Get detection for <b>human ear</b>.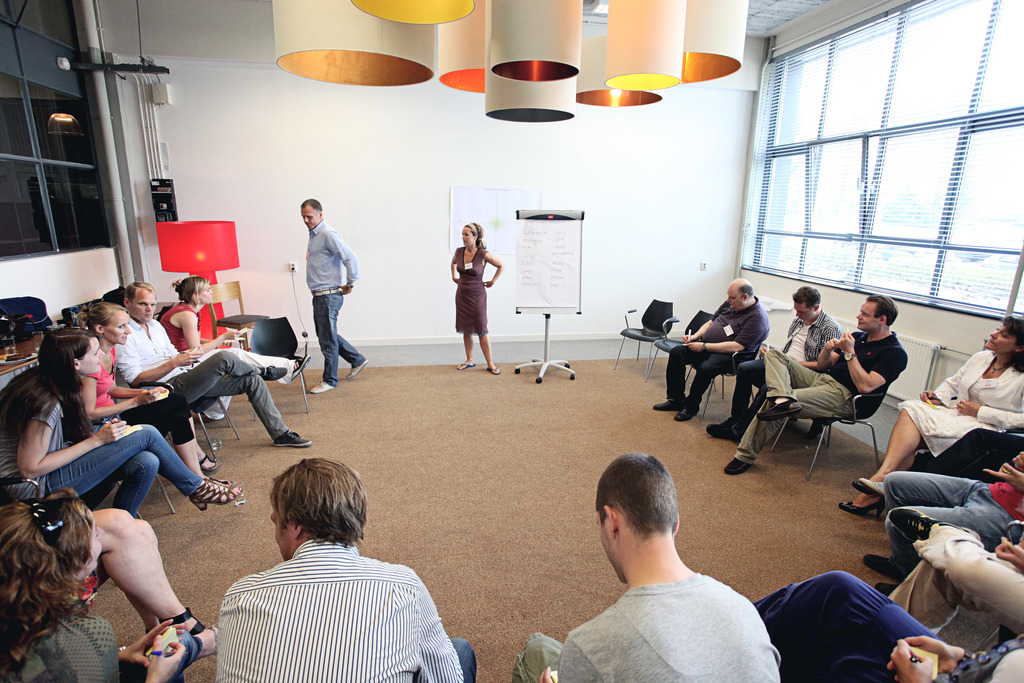
Detection: [95, 324, 102, 333].
